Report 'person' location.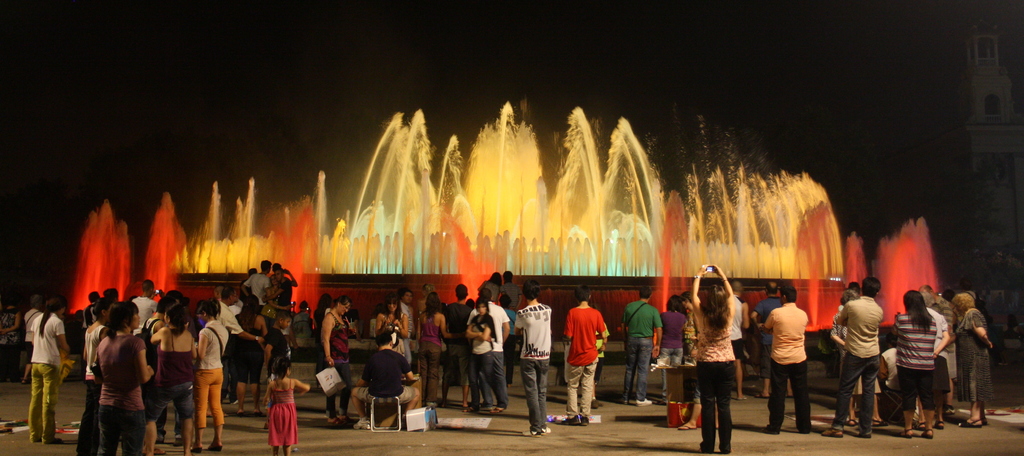
Report: 482,271,497,300.
